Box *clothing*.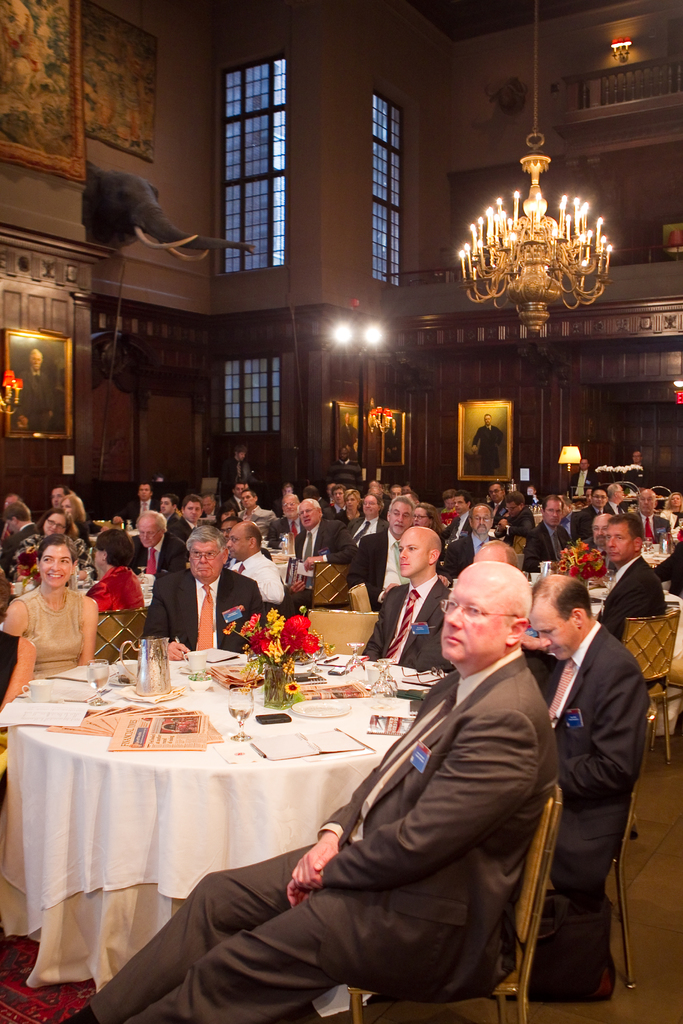
bbox(94, 568, 151, 657).
